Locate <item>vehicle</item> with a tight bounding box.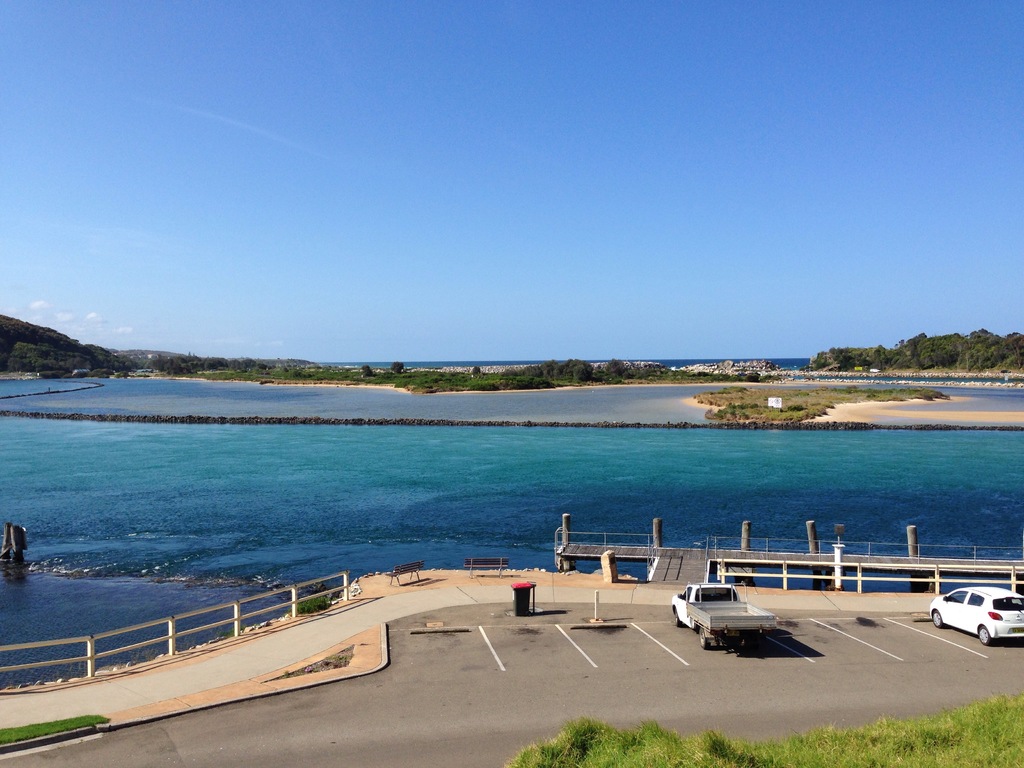
BBox(932, 586, 1018, 652).
